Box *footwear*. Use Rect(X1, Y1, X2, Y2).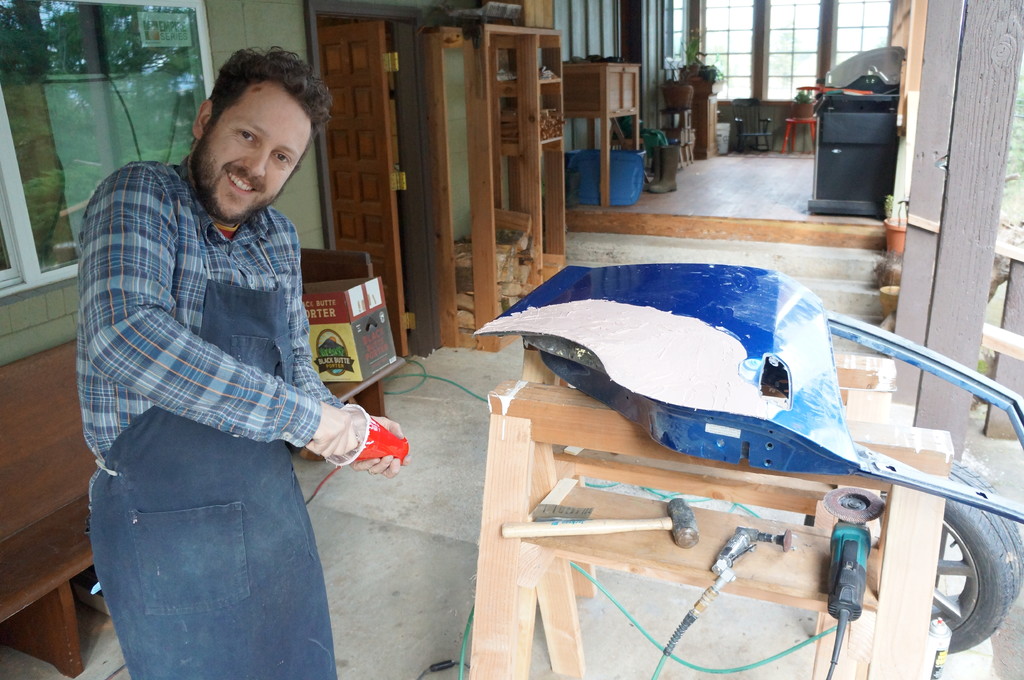
Rect(643, 148, 660, 194).
